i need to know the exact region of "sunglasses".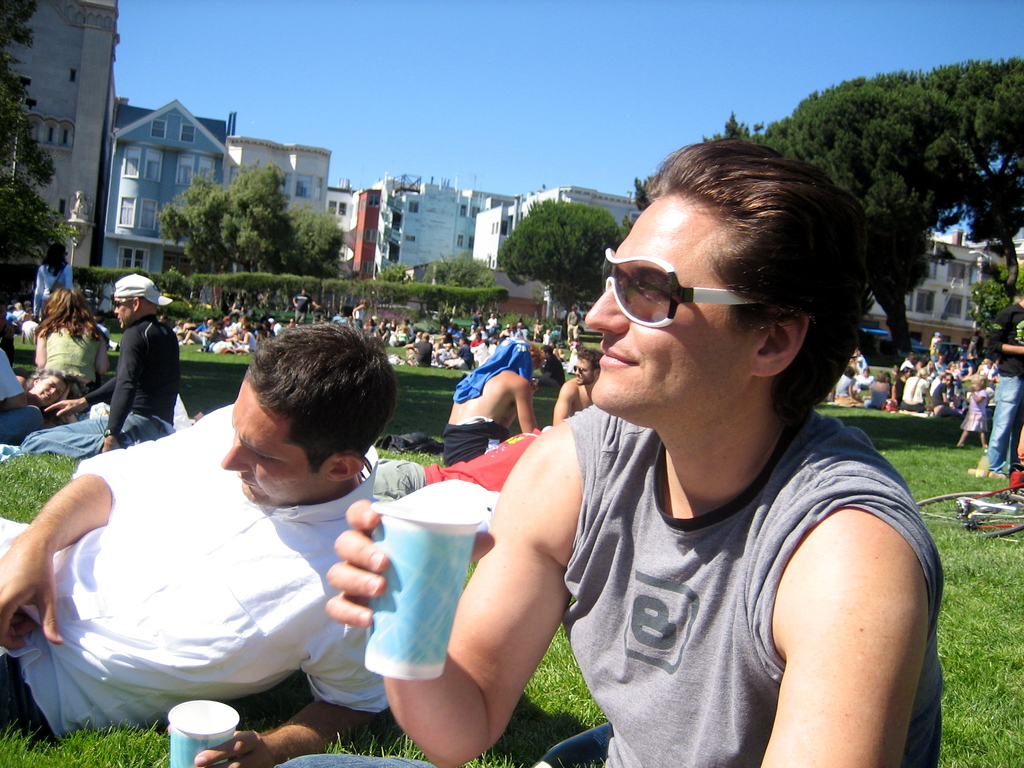
Region: 602 250 814 331.
